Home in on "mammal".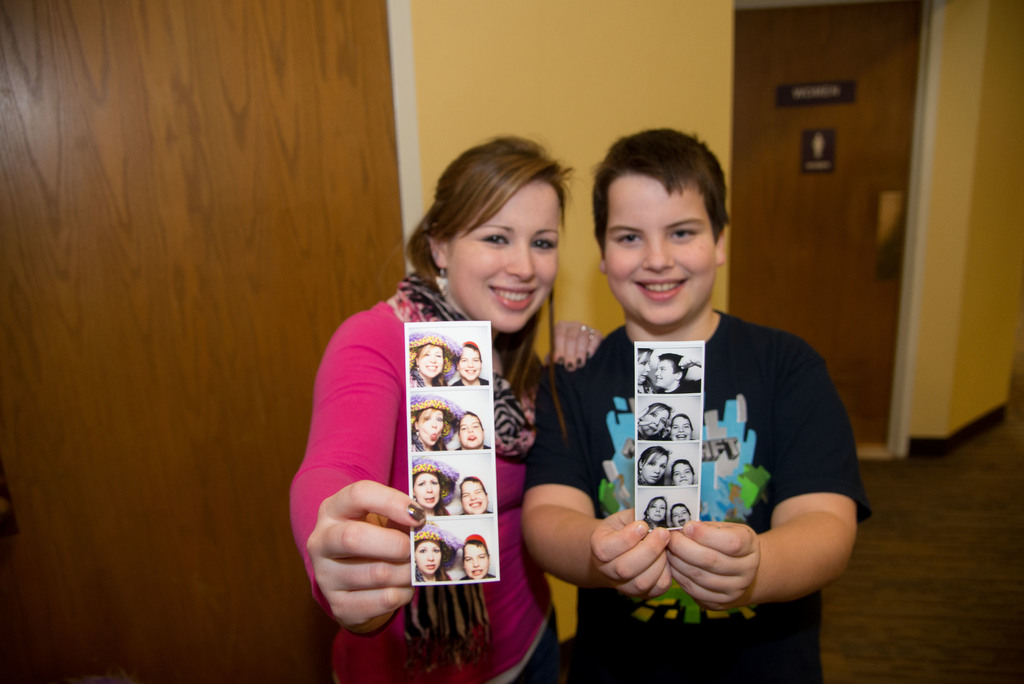
Homed in at left=458, top=474, right=490, bottom=512.
